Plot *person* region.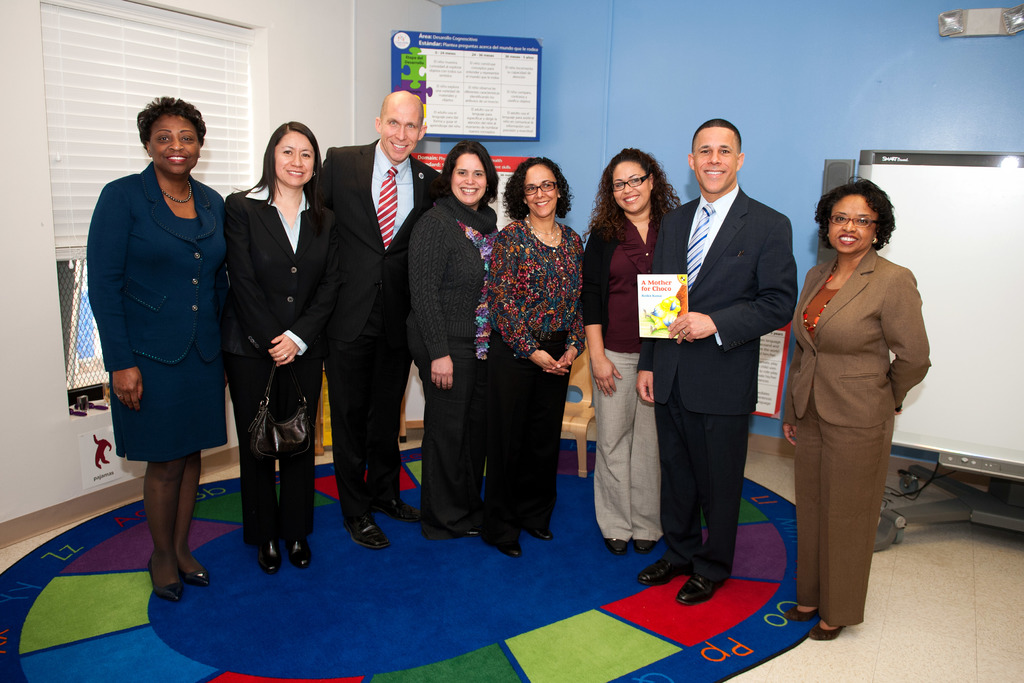
Plotted at <bbox>490, 157, 582, 557</bbox>.
